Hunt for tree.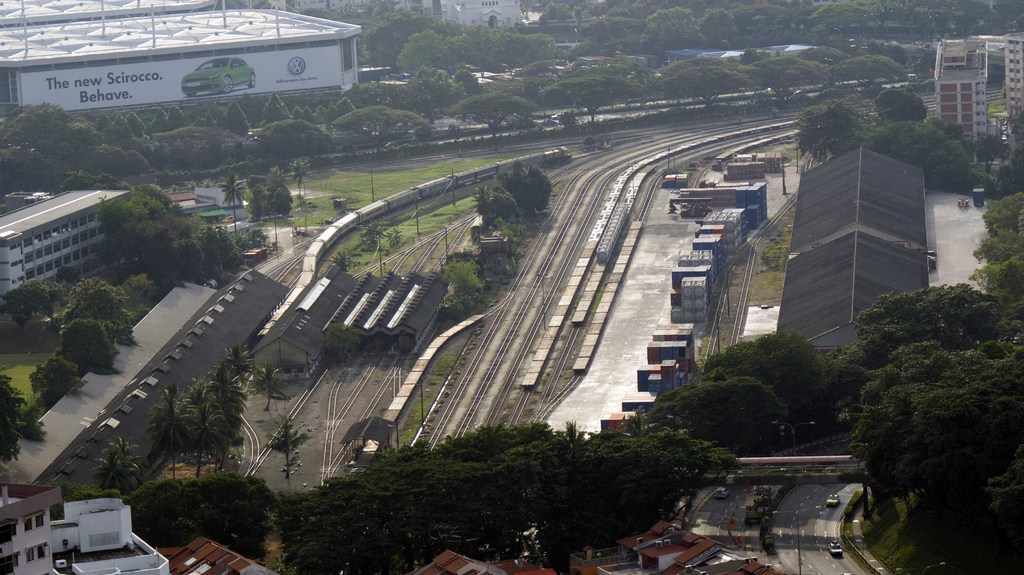
Hunted down at (790, 100, 874, 151).
